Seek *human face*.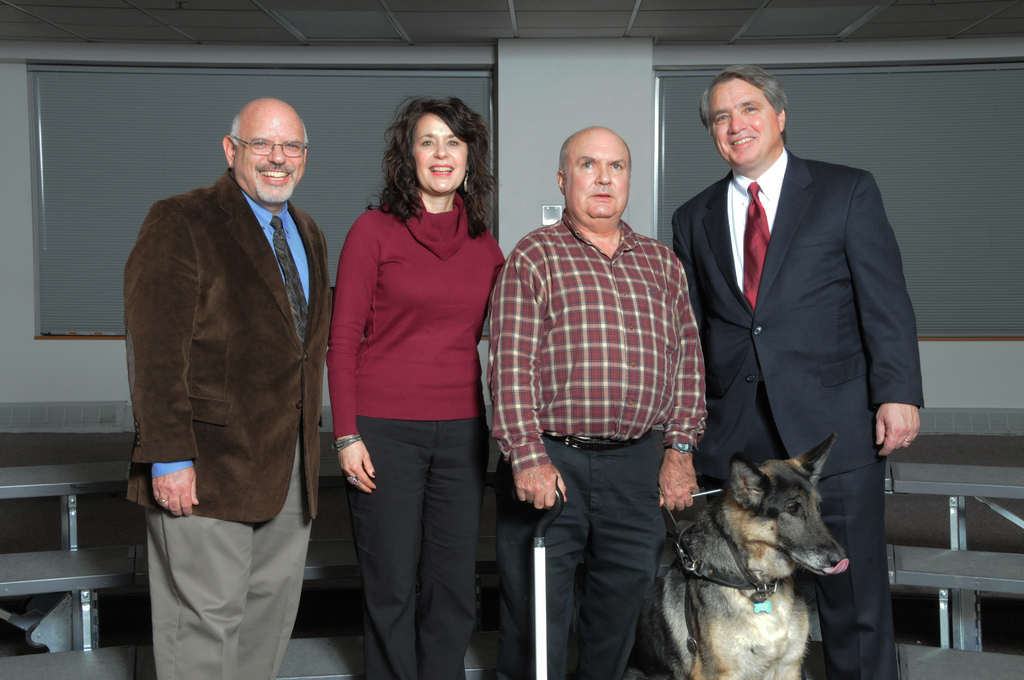
(564,134,630,222).
